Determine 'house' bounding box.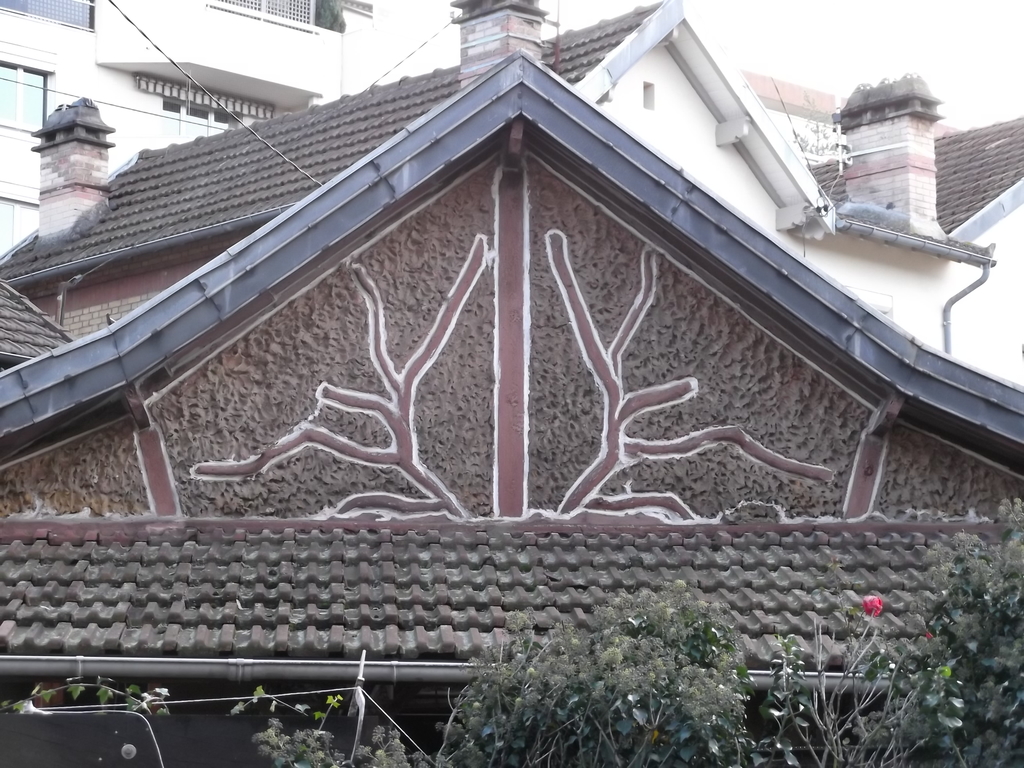
Determined: rect(0, 45, 1023, 767).
